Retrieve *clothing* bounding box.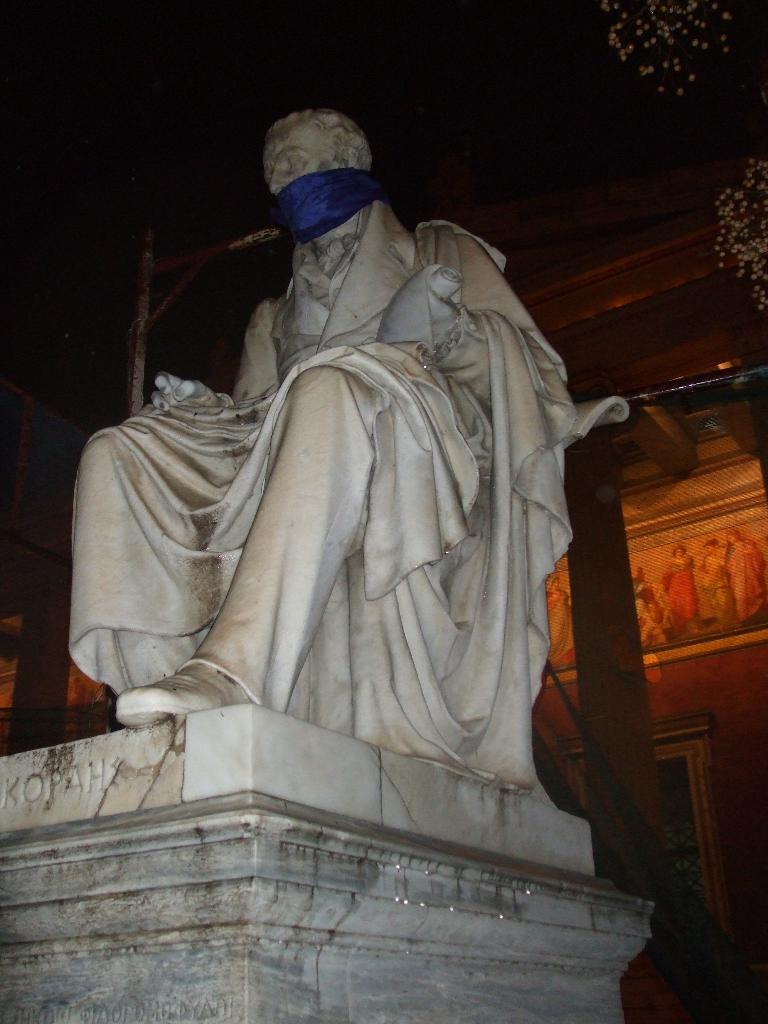
Bounding box: 110/162/603/838.
